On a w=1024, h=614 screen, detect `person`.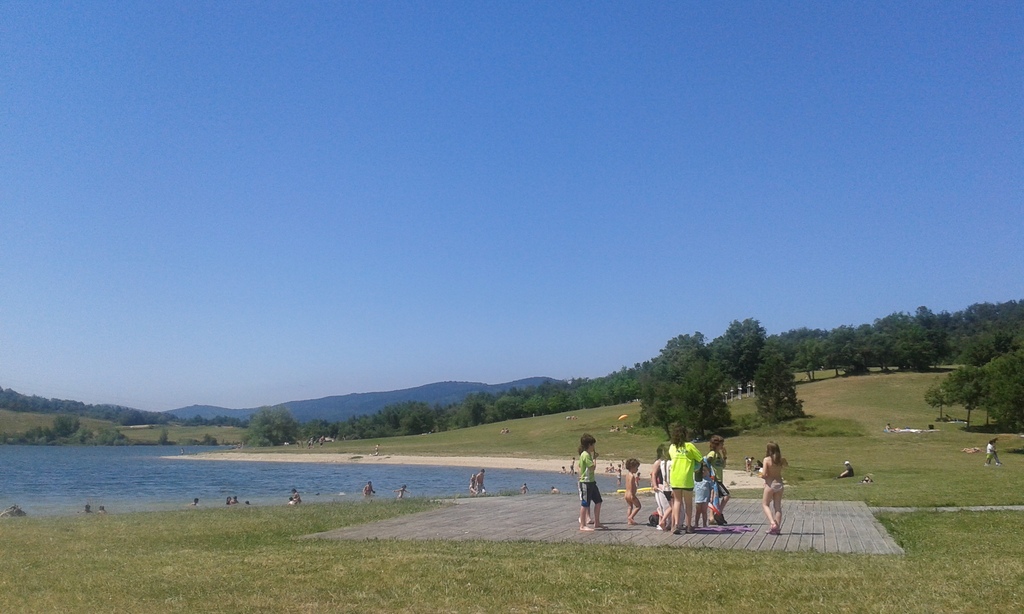
left=751, top=437, right=785, bottom=533.
